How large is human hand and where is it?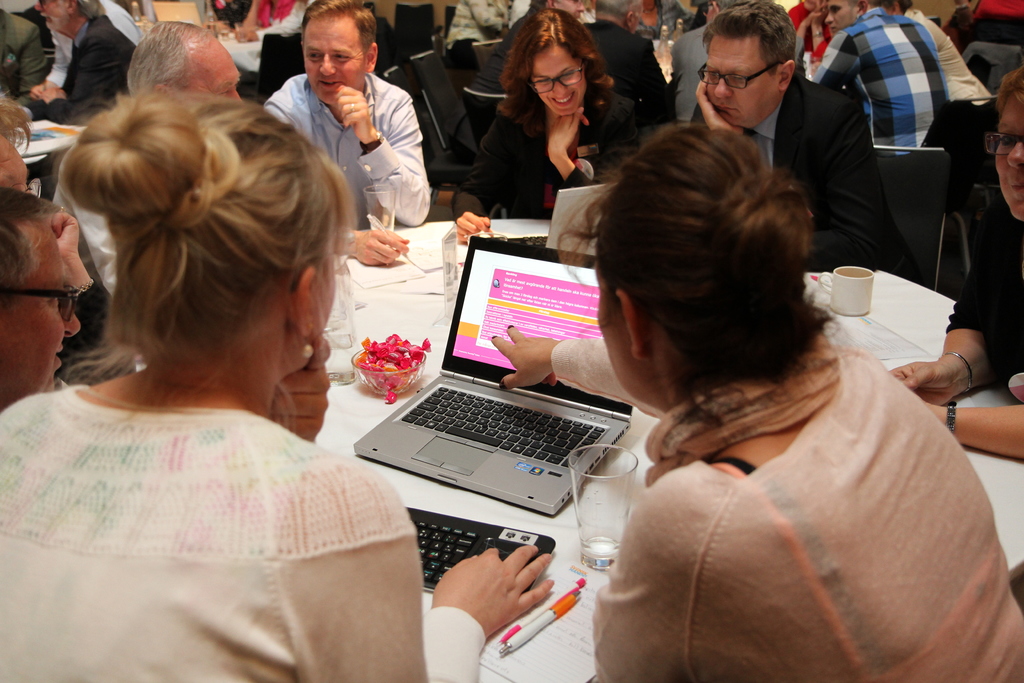
Bounding box: bbox=(332, 83, 374, 147).
